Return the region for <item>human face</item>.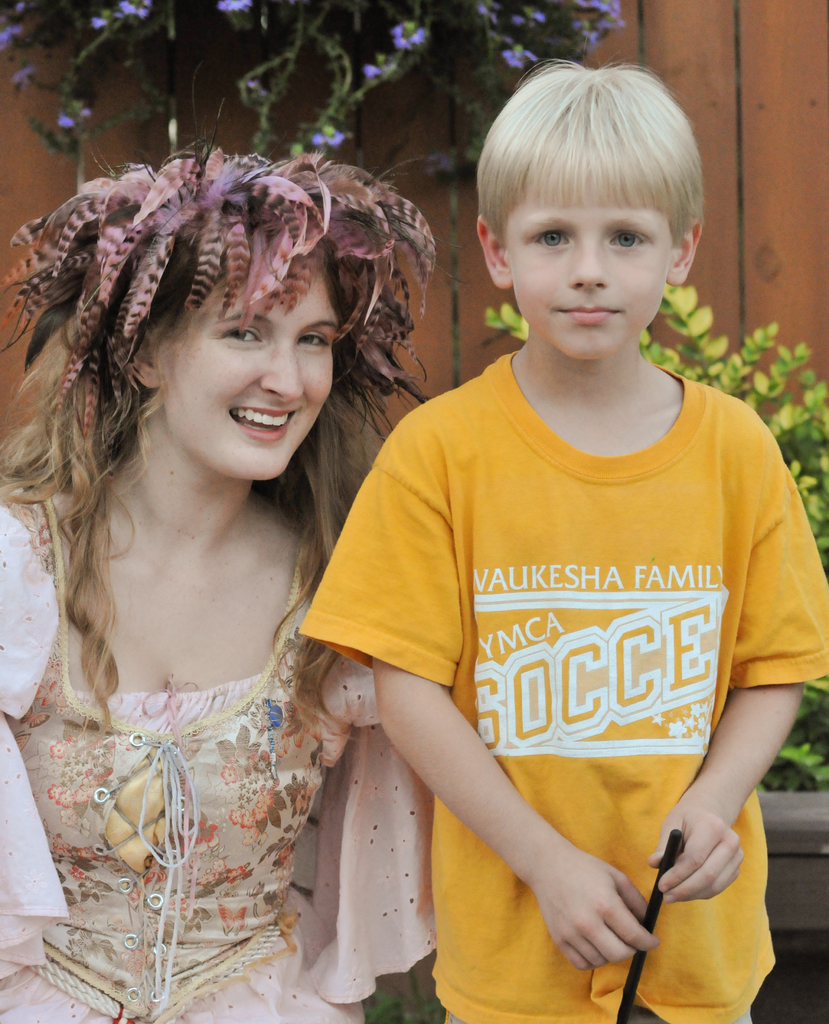
Rect(505, 186, 677, 360).
